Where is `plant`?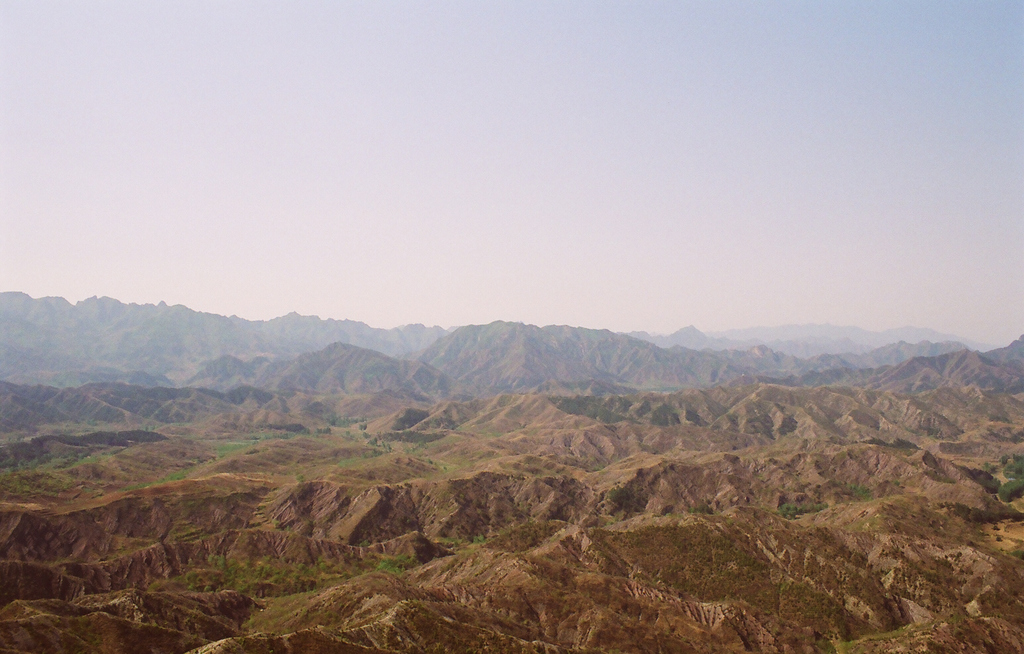
x1=38, y1=414, x2=117, y2=432.
